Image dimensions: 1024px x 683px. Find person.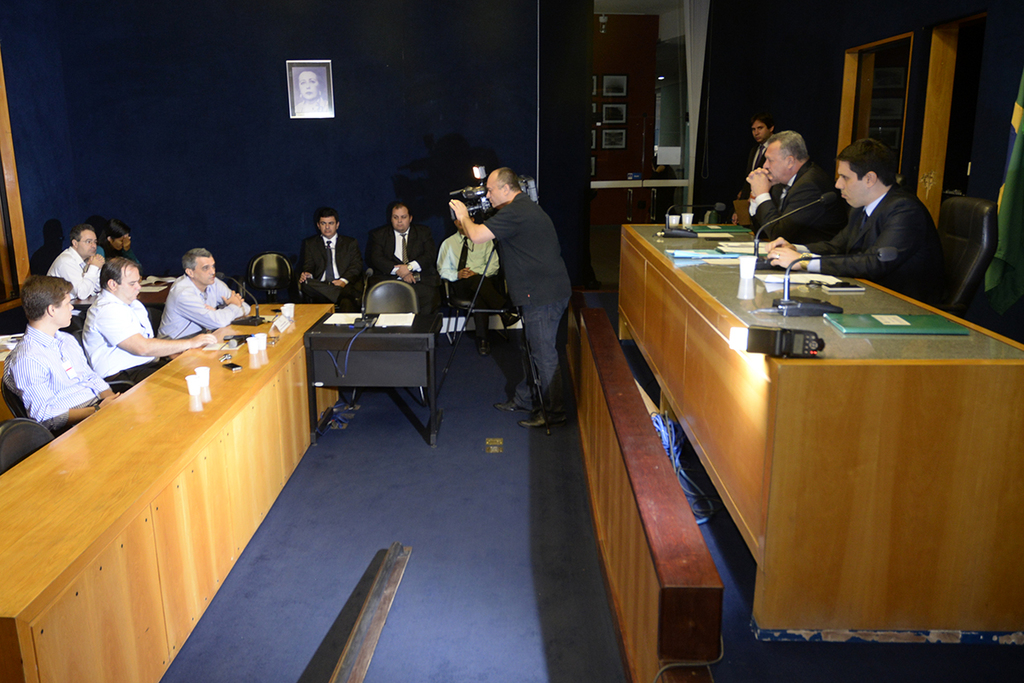
box=[452, 142, 565, 428].
